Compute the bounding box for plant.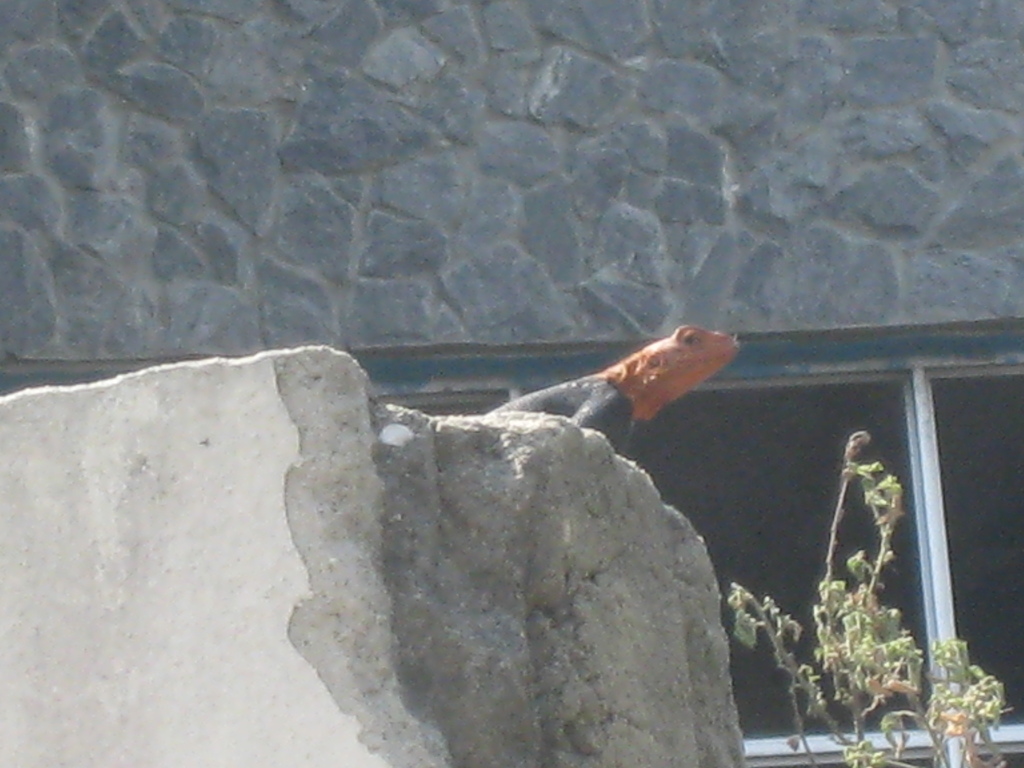
x1=726, y1=428, x2=1016, y2=767.
